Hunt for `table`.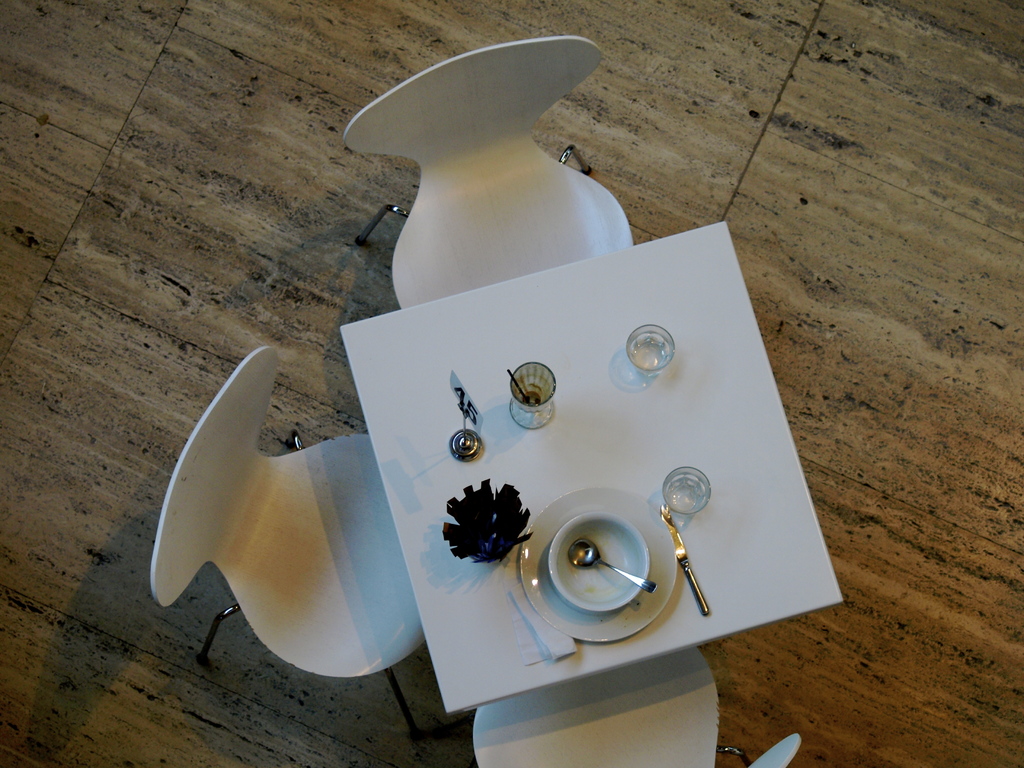
Hunted down at detection(156, 137, 838, 744).
